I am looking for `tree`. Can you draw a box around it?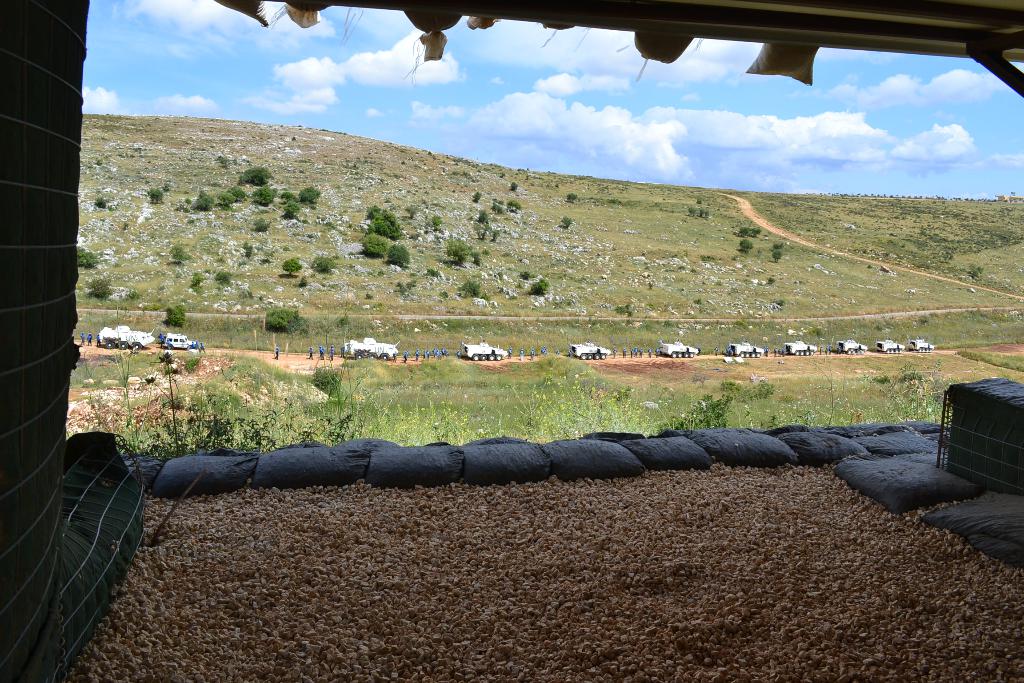
Sure, the bounding box is [left=700, top=208, right=708, bottom=220].
